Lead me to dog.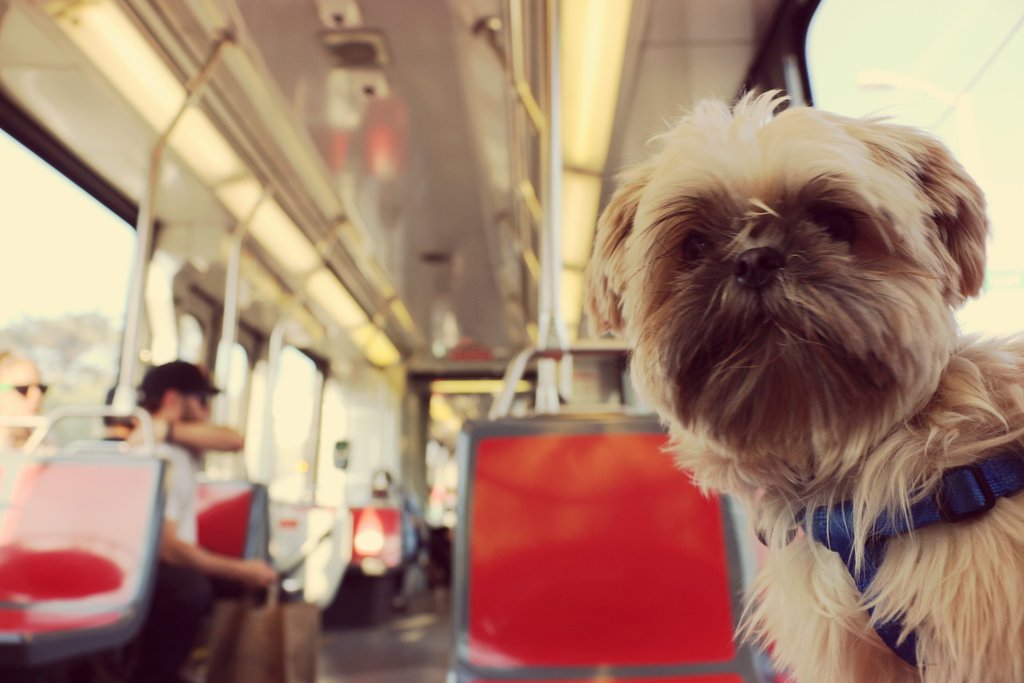
Lead to [left=579, top=85, right=1023, bottom=682].
